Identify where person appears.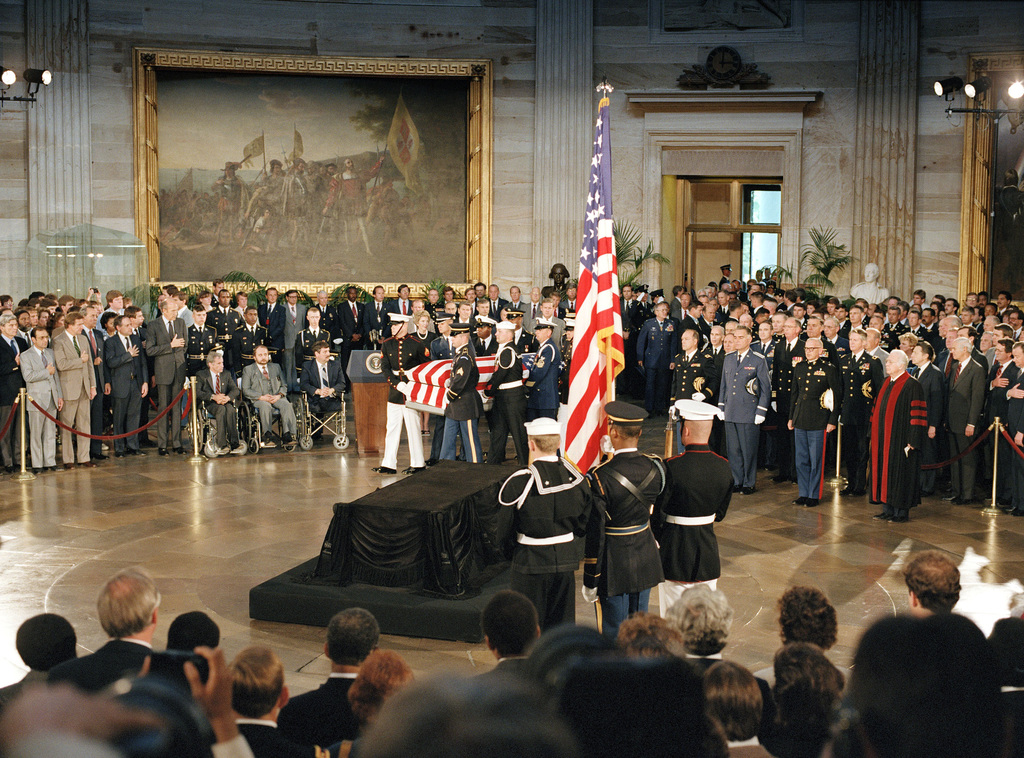
Appears at pyautogui.locateOnScreen(514, 622, 616, 686).
